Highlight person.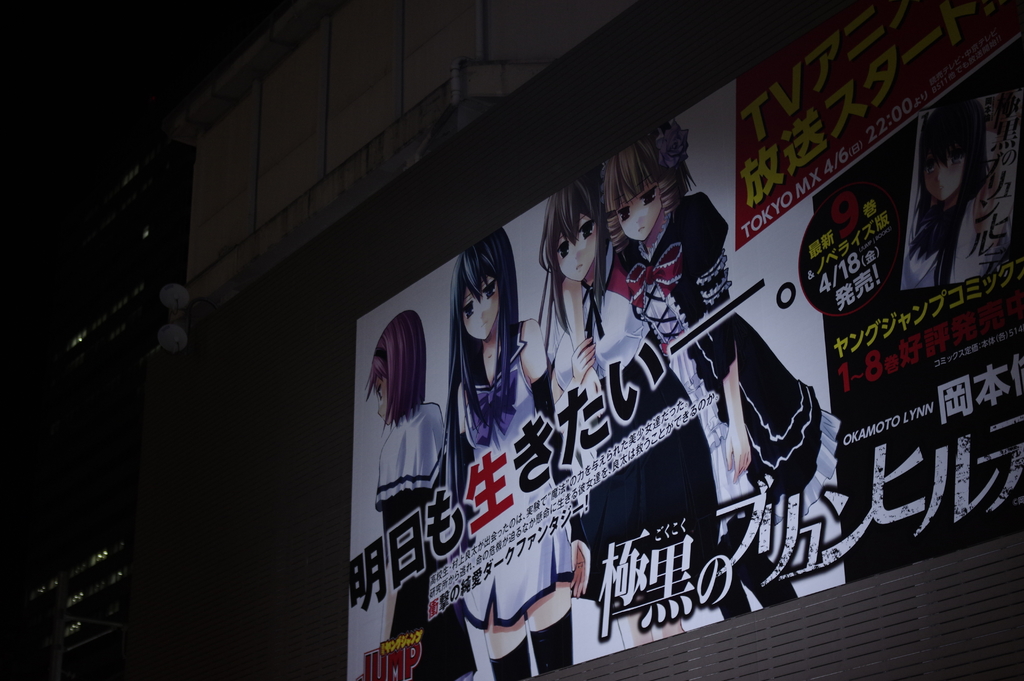
Highlighted region: detection(365, 309, 478, 680).
